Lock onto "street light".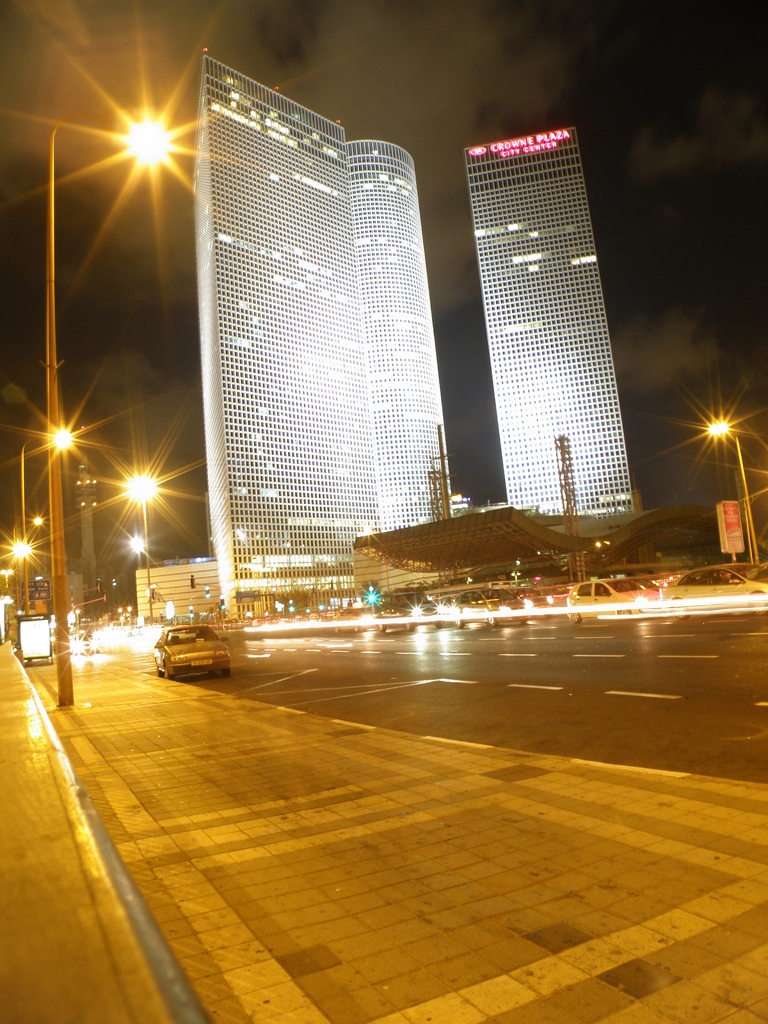
Locked: {"x1": 704, "y1": 422, "x2": 758, "y2": 572}.
